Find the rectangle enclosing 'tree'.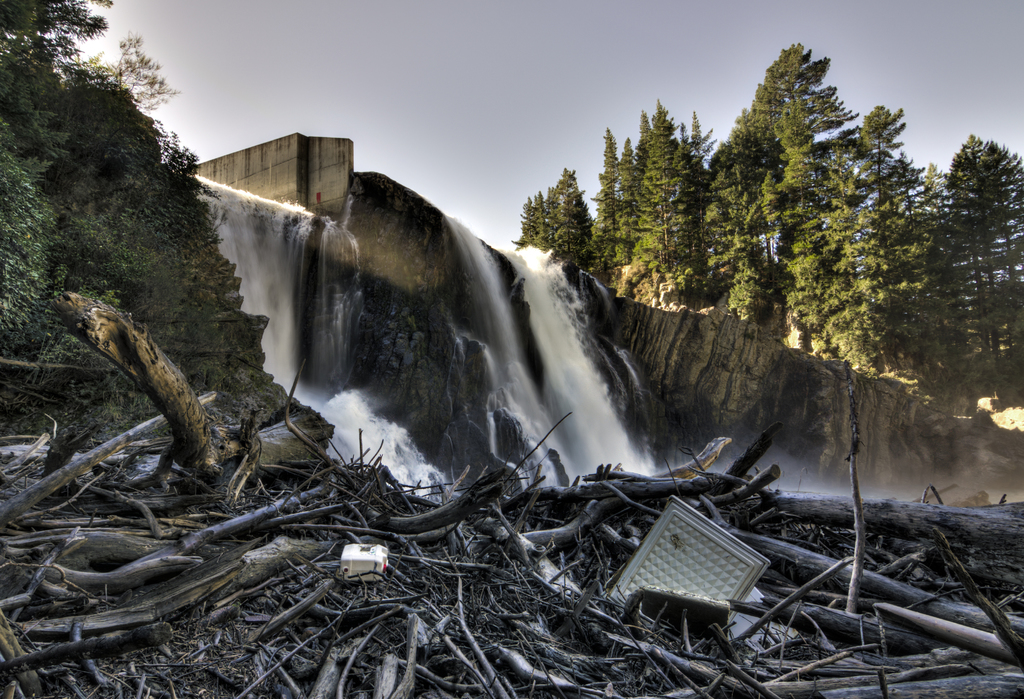
{"x1": 626, "y1": 100, "x2": 700, "y2": 280}.
